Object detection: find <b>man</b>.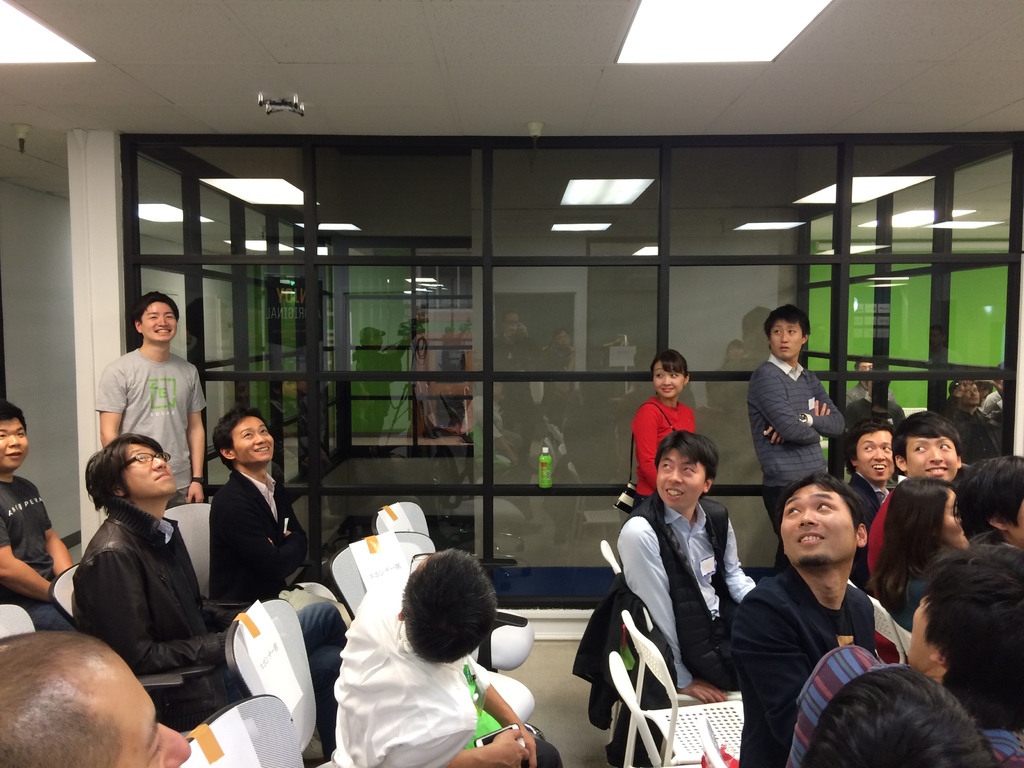
<bbox>334, 545, 538, 767</bbox>.
